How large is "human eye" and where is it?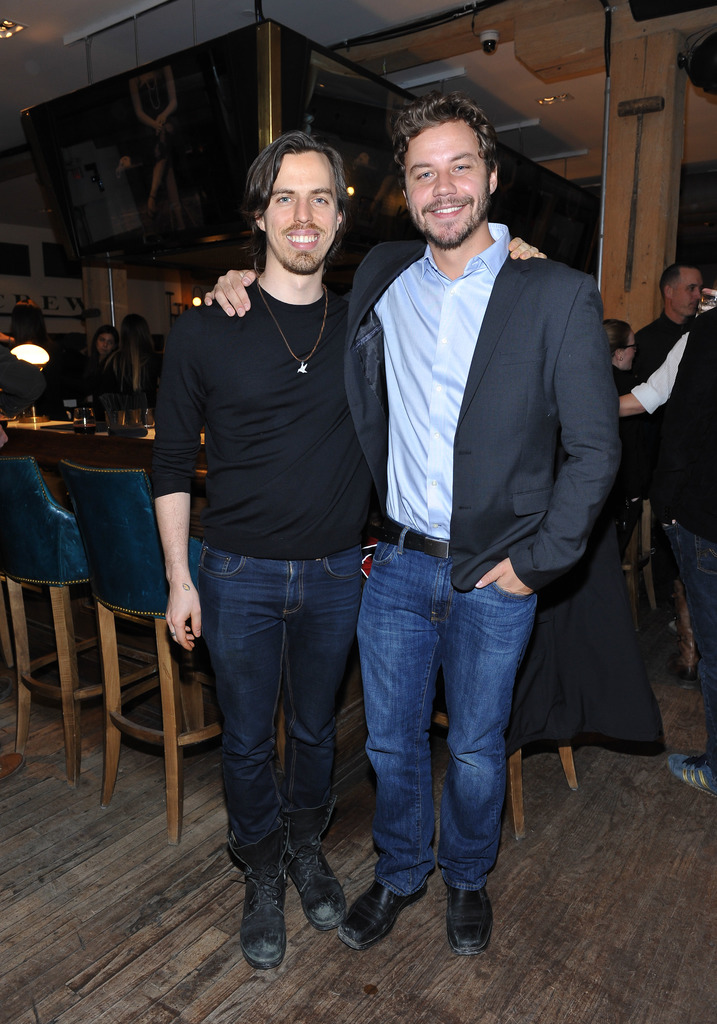
Bounding box: (left=311, top=195, right=330, bottom=207).
